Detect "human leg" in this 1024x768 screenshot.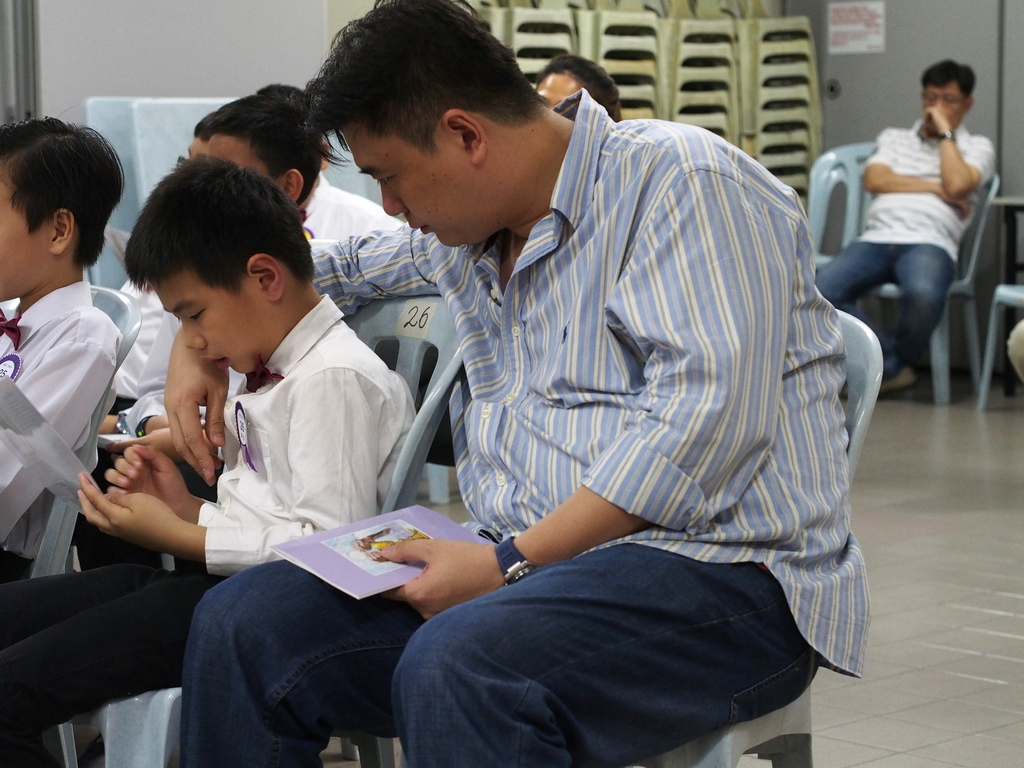
Detection: [x1=808, y1=237, x2=899, y2=312].
